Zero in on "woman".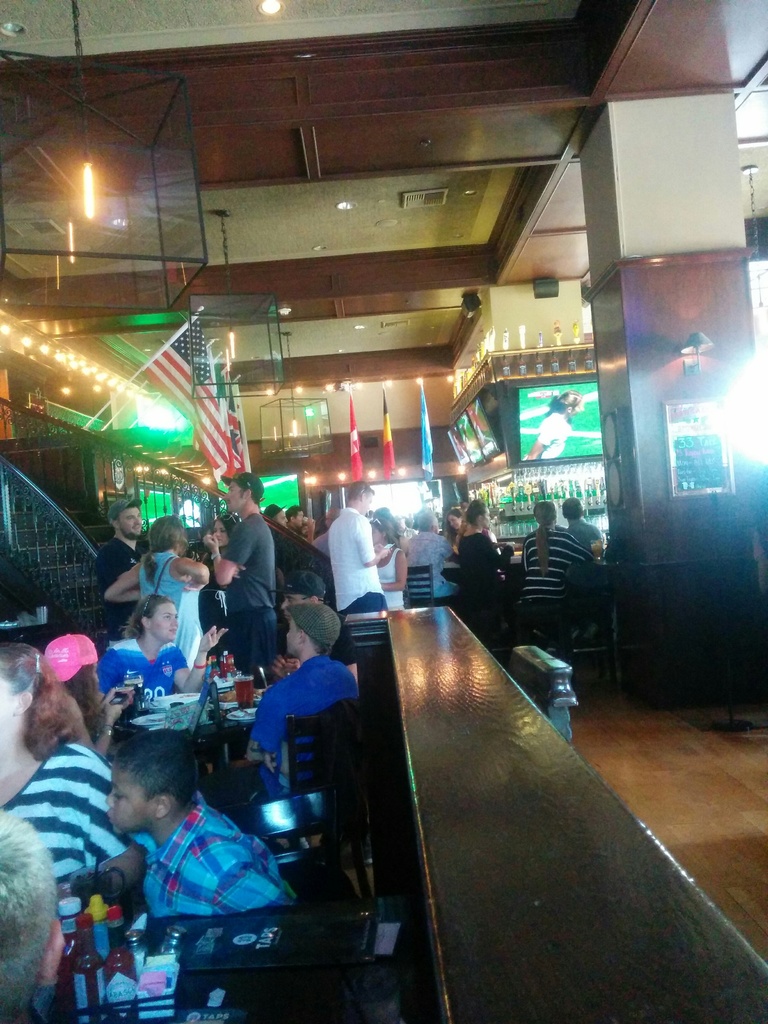
Zeroed in: 504 499 599 616.
